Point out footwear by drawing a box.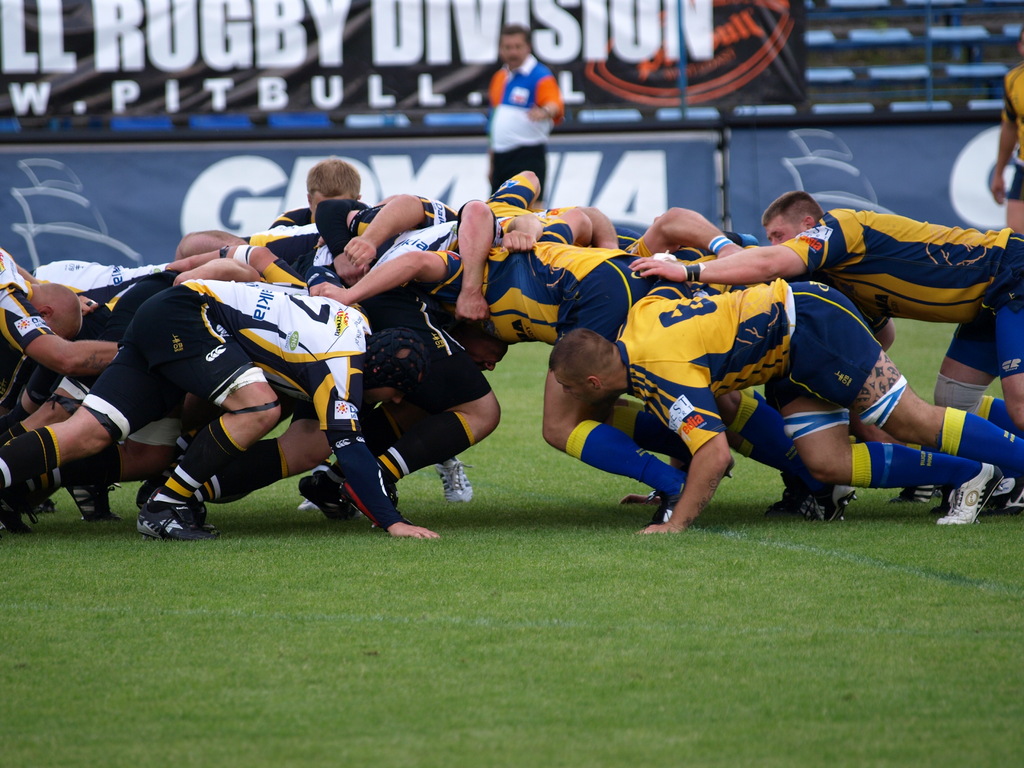
locate(8, 476, 42, 521).
